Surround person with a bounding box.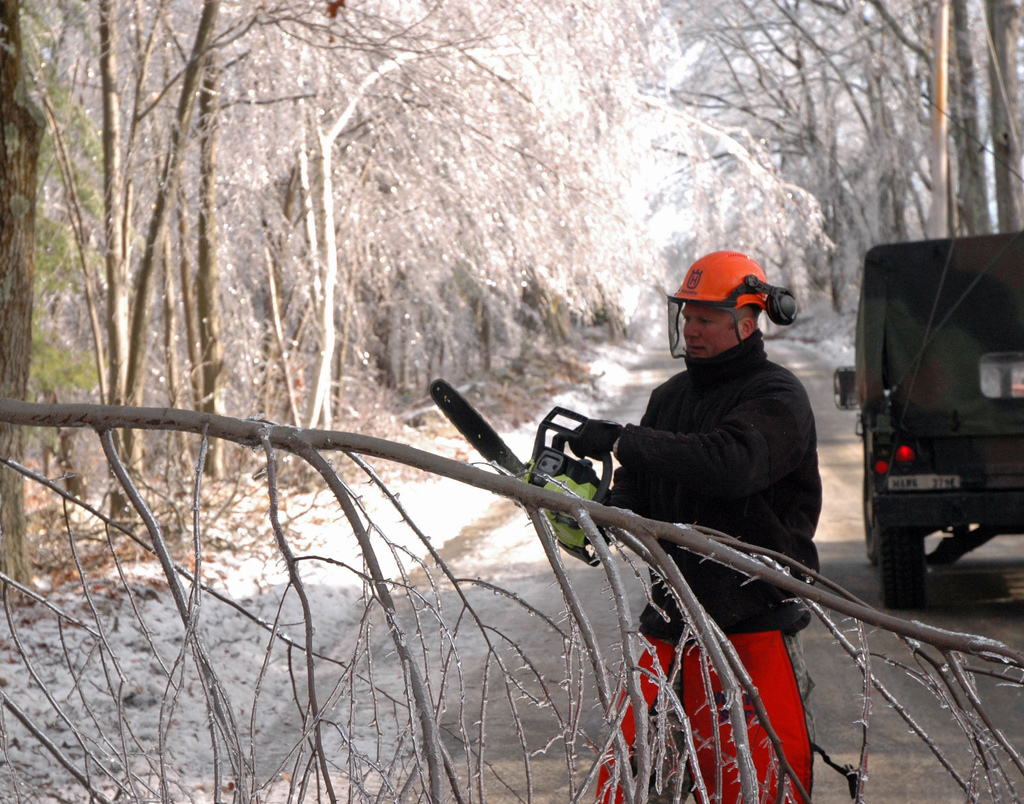
[x1=570, y1=249, x2=822, y2=803].
